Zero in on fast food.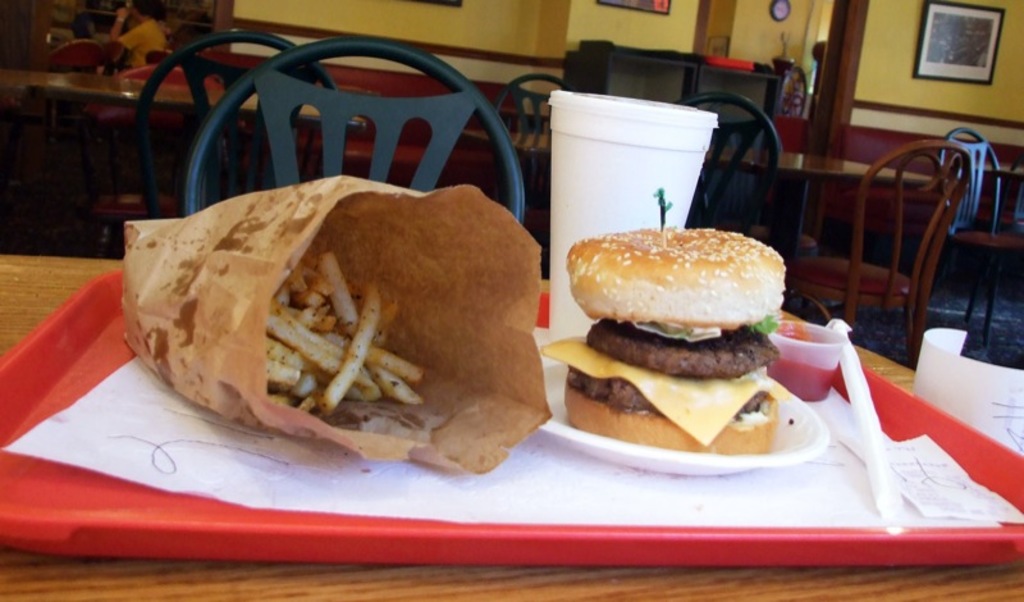
Zeroed in: {"x1": 543, "y1": 213, "x2": 827, "y2": 465}.
